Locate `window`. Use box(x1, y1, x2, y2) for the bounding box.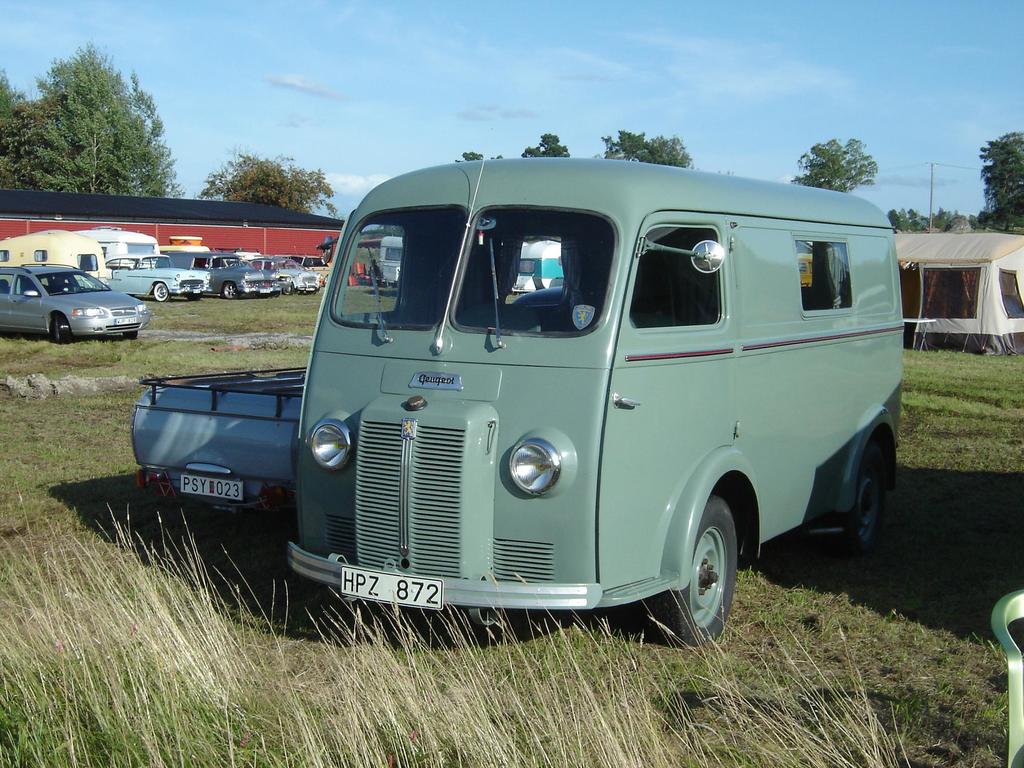
box(796, 241, 882, 321).
